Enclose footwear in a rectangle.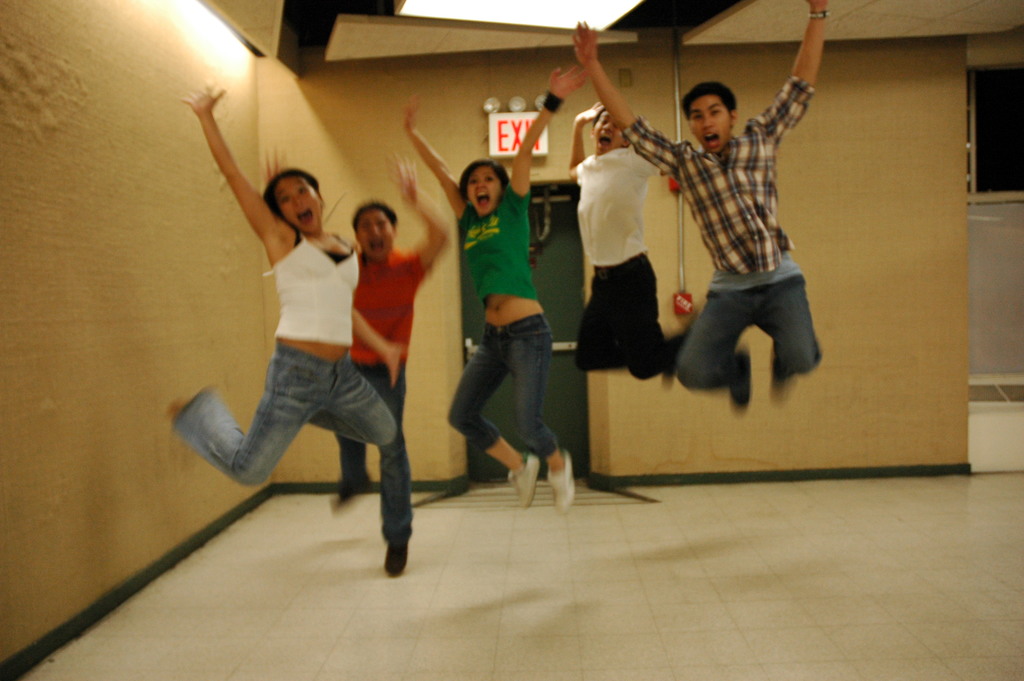
l=385, t=536, r=411, b=578.
